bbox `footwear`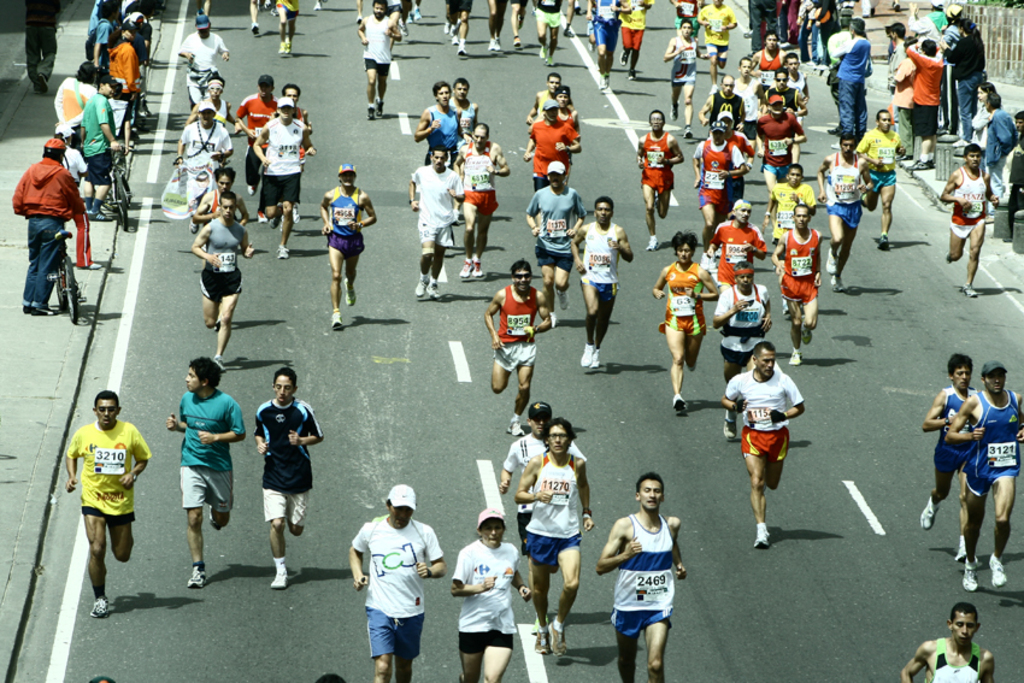
<bbox>720, 414, 740, 440</bbox>
